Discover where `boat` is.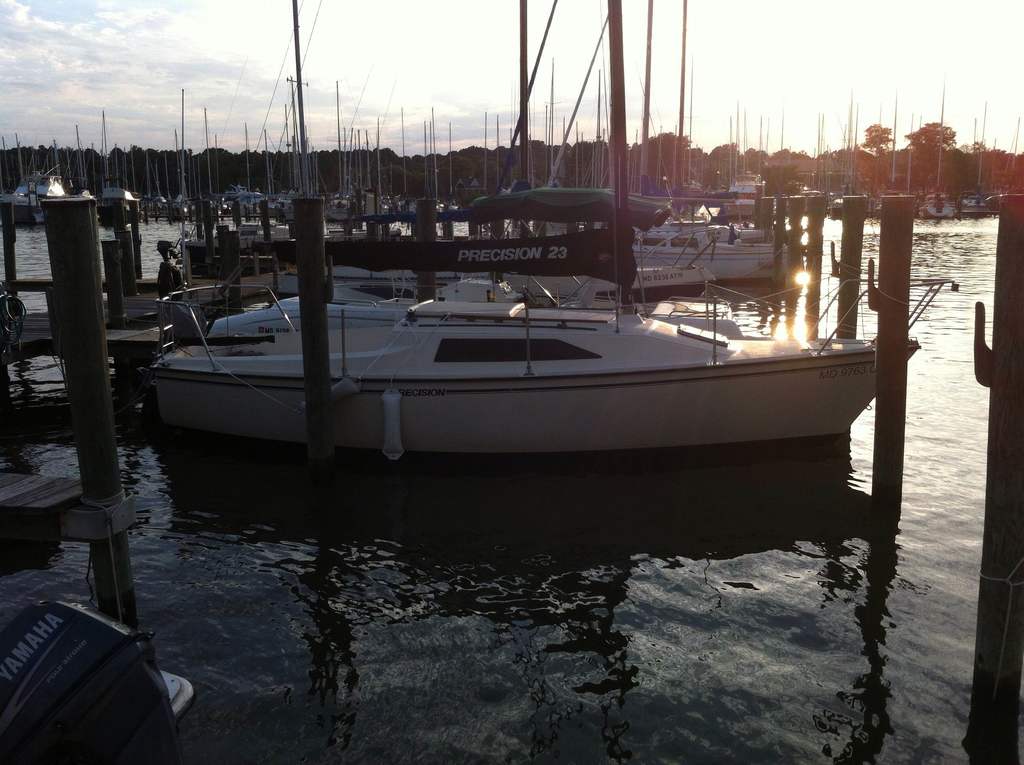
Discovered at 4,164,71,226.
